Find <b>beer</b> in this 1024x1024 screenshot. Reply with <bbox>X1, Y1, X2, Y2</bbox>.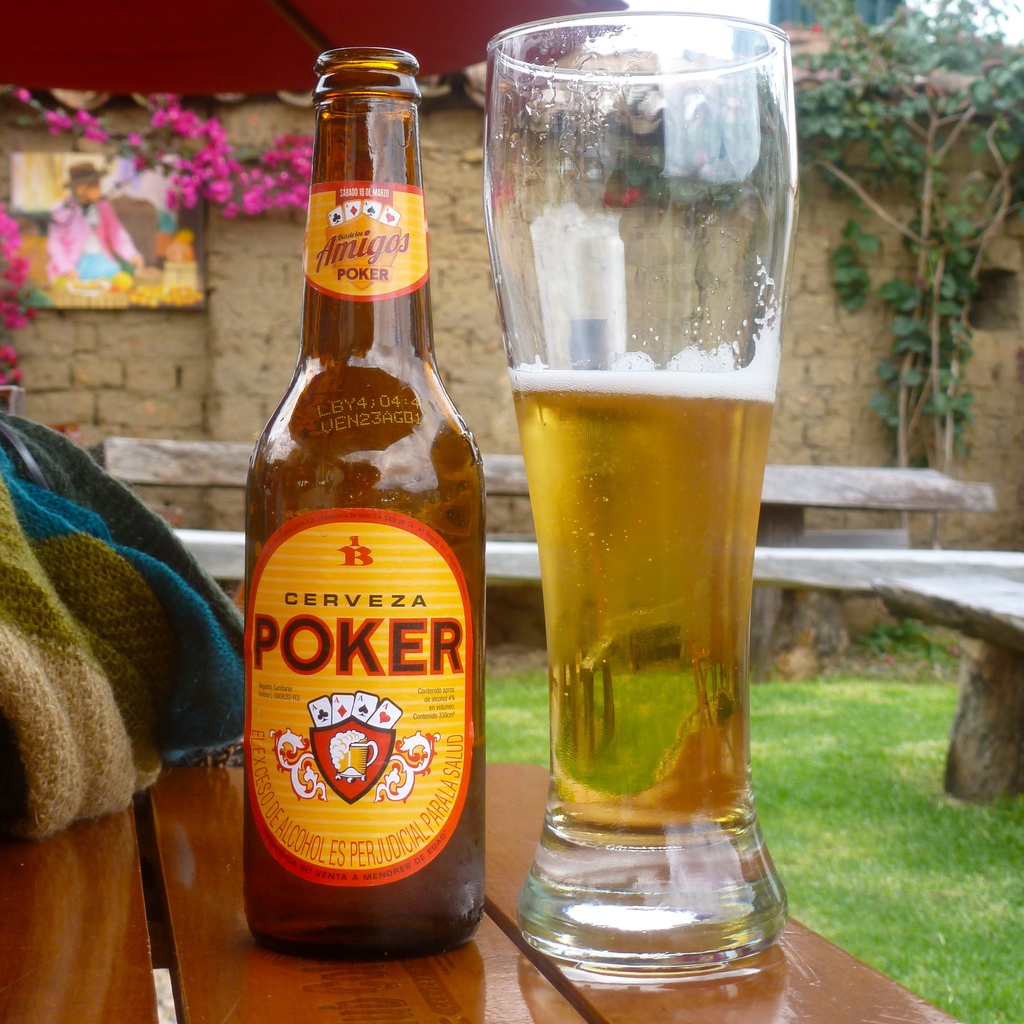
<bbox>244, 45, 484, 959</bbox>.
